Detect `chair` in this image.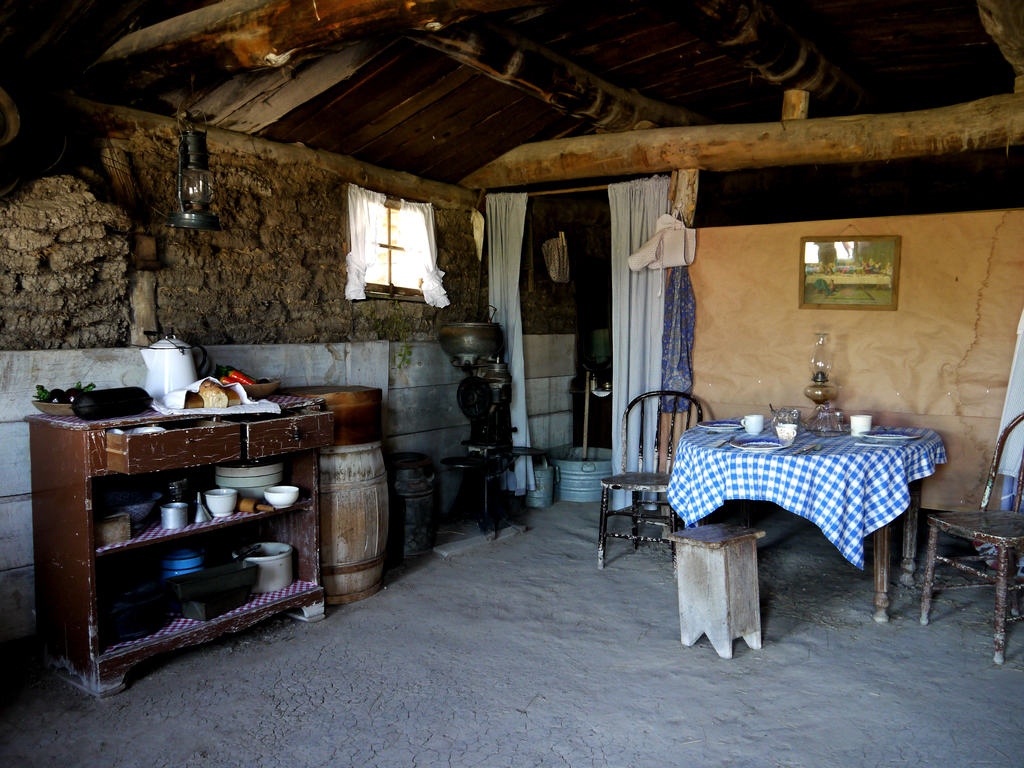
Detection: Rect(599, 392, 707, 564).
